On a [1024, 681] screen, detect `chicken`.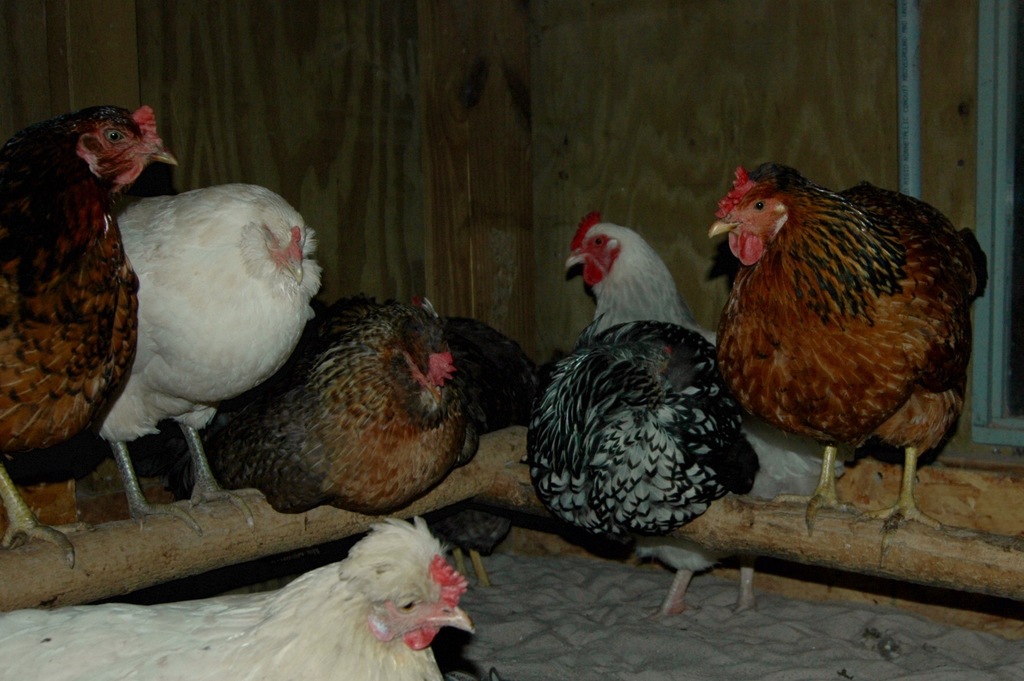
(527,208,861,629).
